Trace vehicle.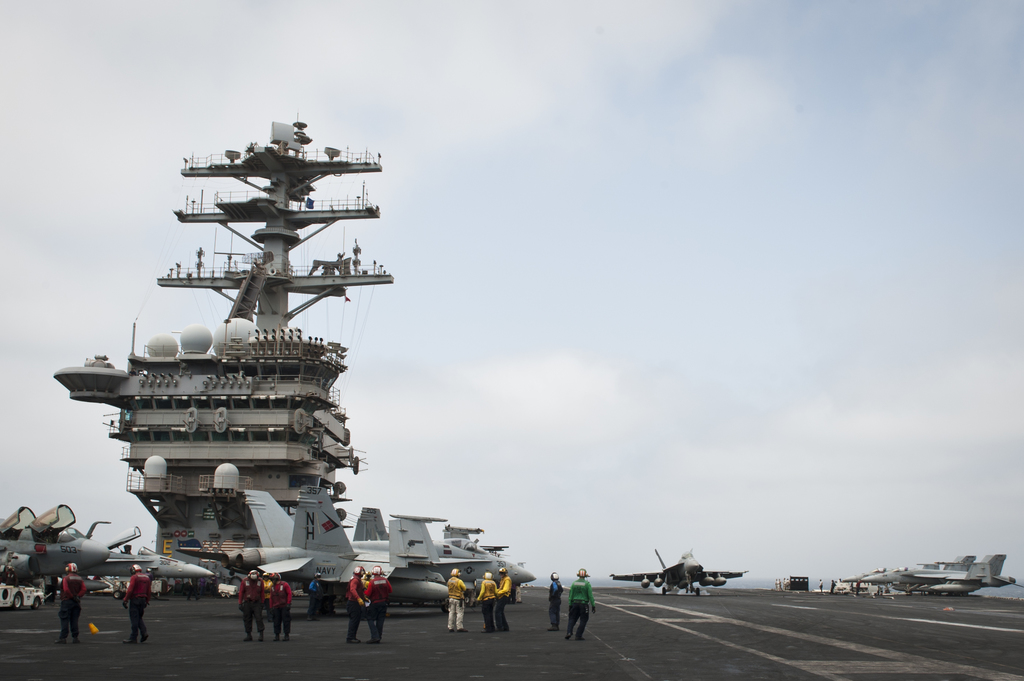
Traced to x1=219, y1=487, x2=459, y2=601.
